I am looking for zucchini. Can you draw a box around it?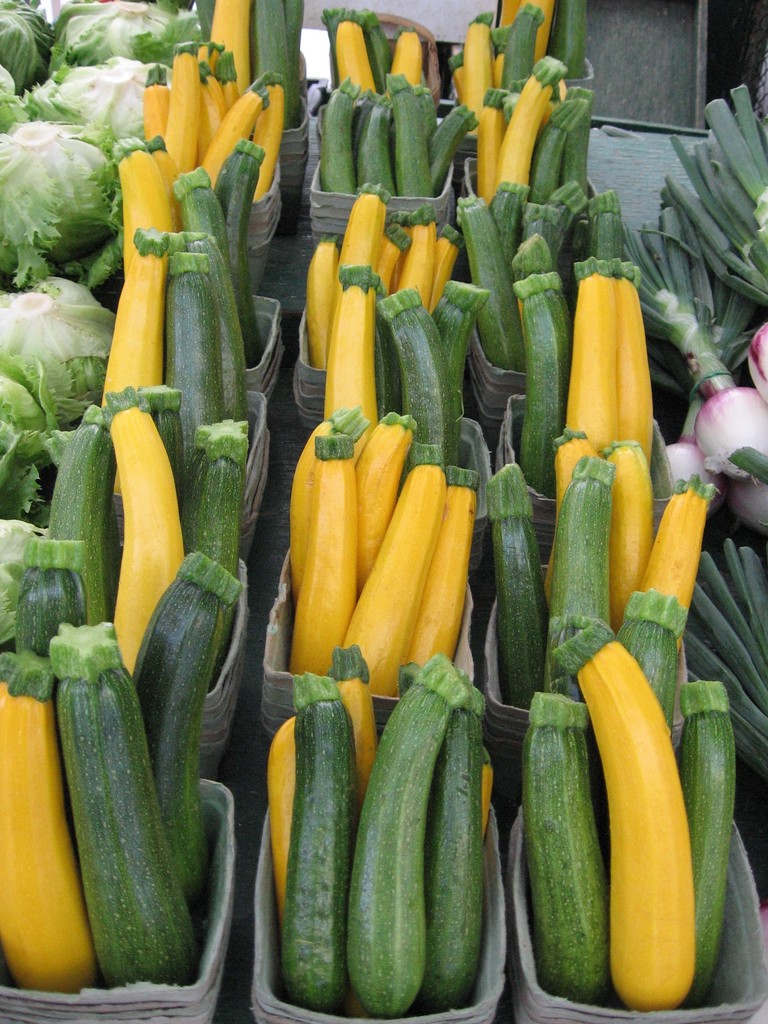
Sure, the bounding box is x1=523 y1=699 x2=620 y2=1002.
